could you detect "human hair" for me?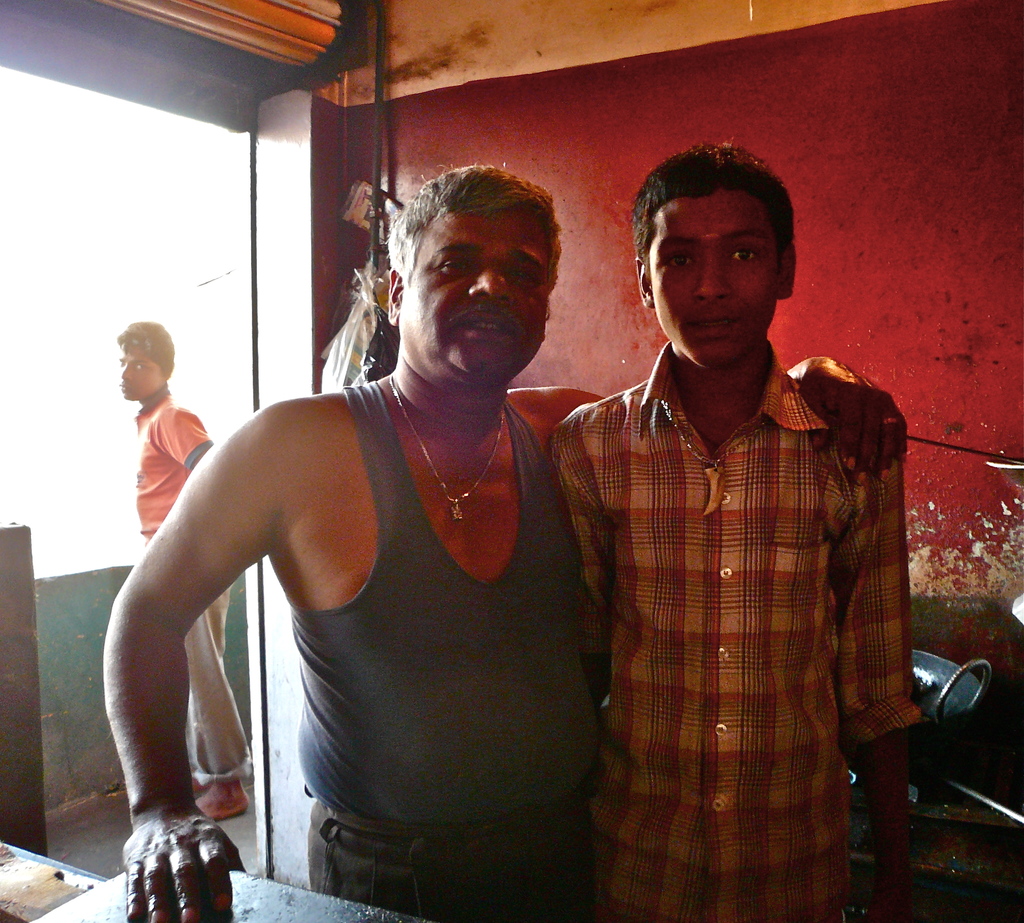
Detection result: 628,140,799,264.
